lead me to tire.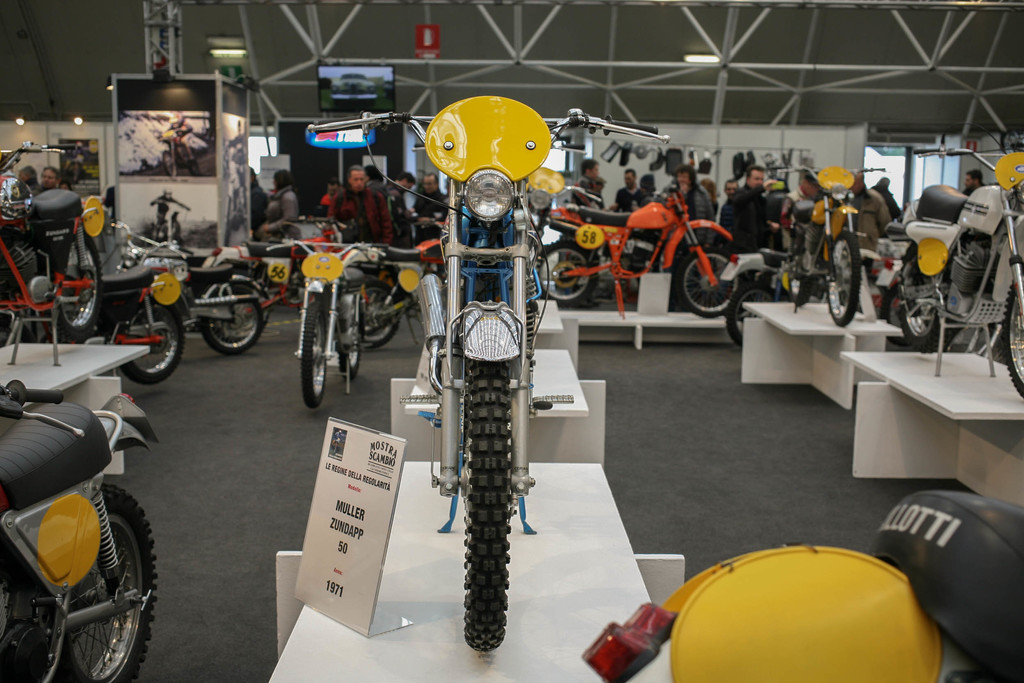
Lead to 826, 231, 860, 324.
